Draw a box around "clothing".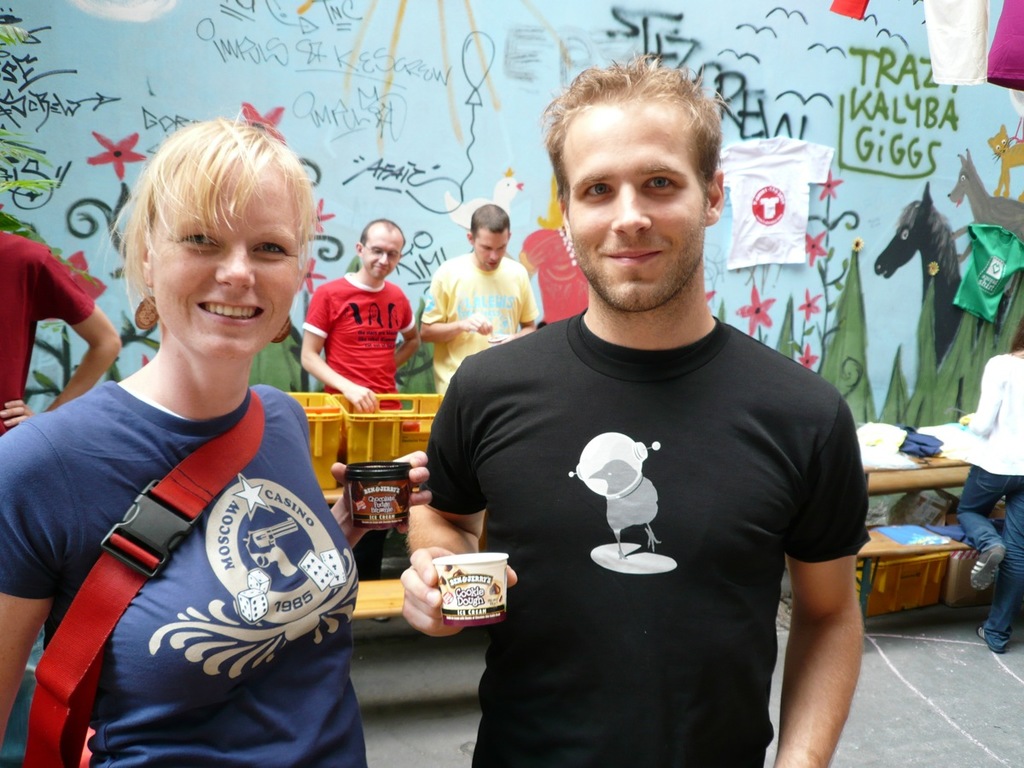
x1=421, y1=249, x2=536, y2=388.
